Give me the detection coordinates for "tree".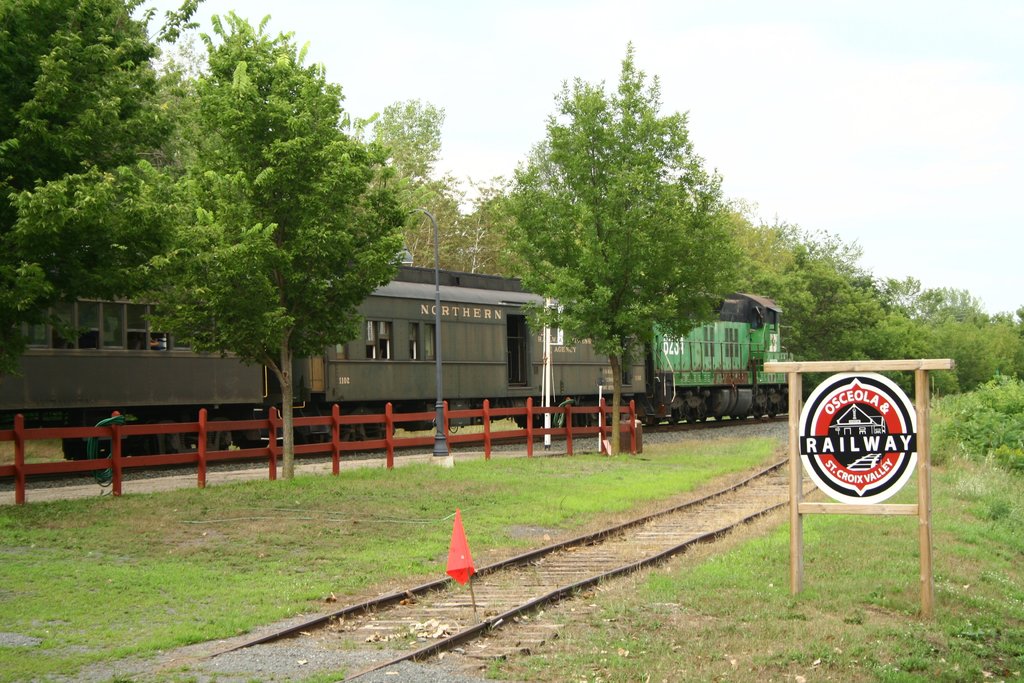
488,50,757,424.
